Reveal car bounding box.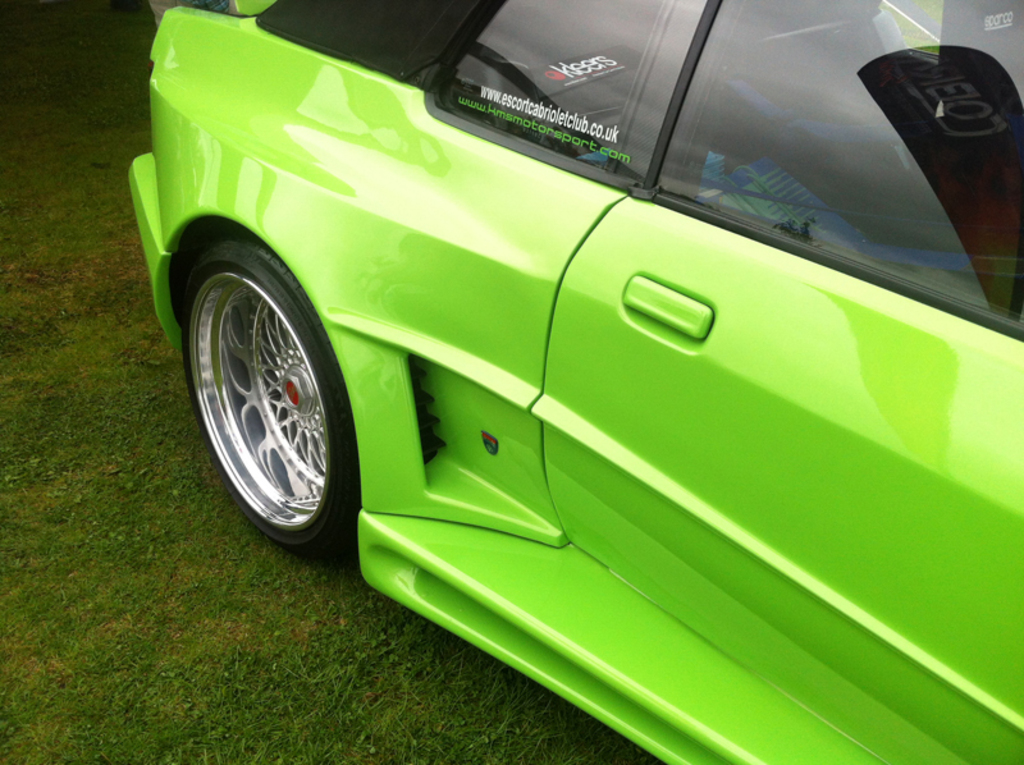
Revealed: BBox(123, 0, 1023, 745).
